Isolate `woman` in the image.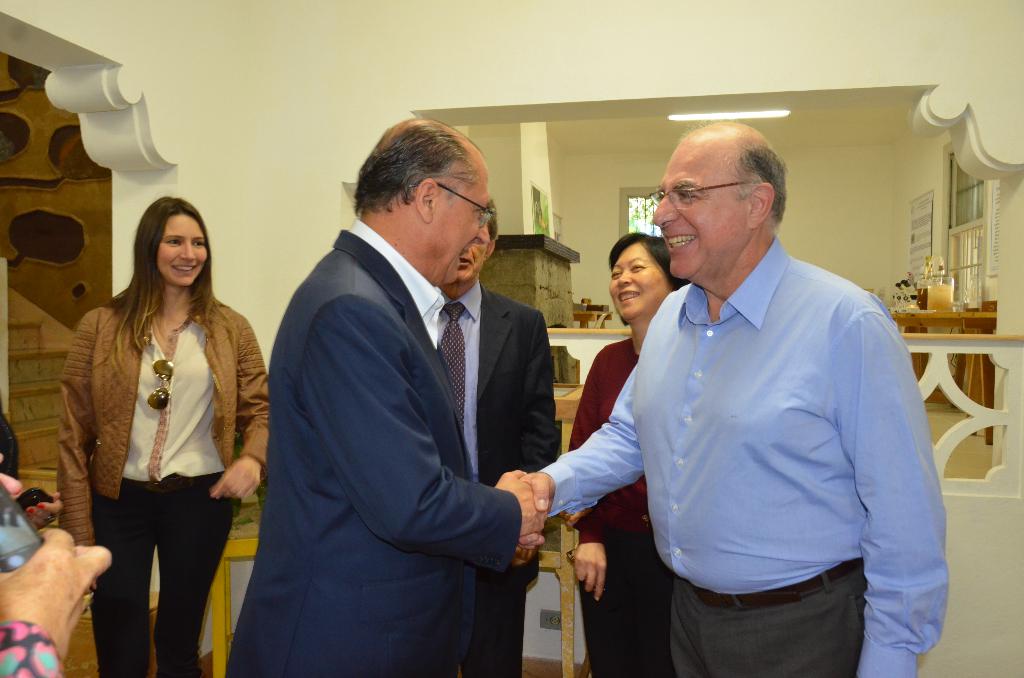
Isolated region: l=566, t=230, r=696, b=677.
